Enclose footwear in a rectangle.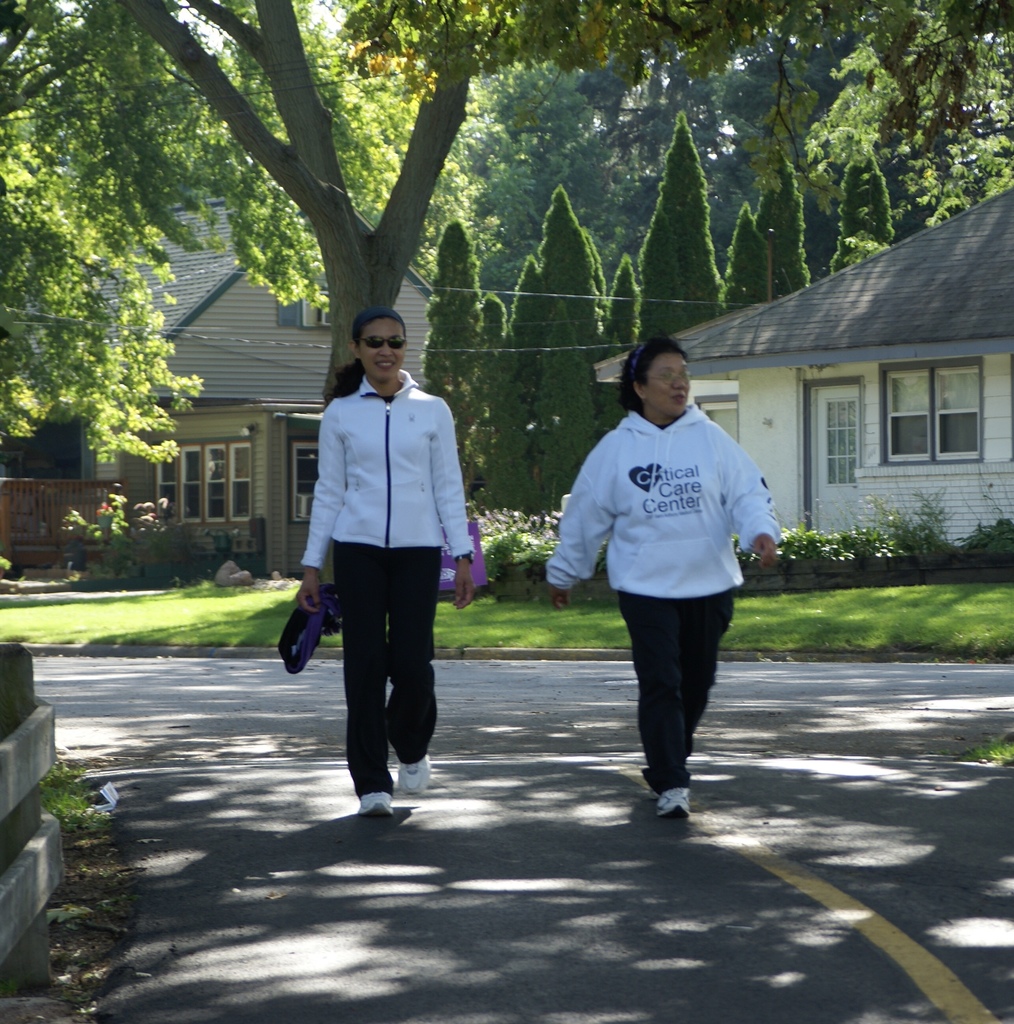
(left=655, top=788, right=688, bottom=819).
